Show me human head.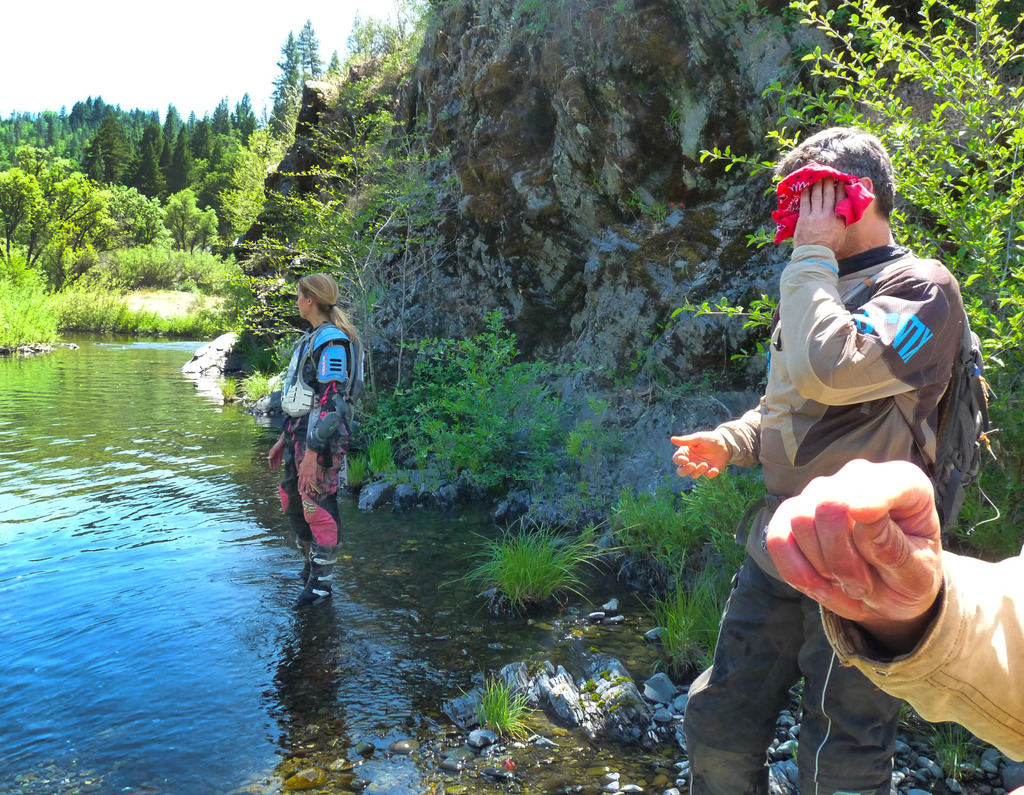
human head is here: region(772, 126, 897, 260).
